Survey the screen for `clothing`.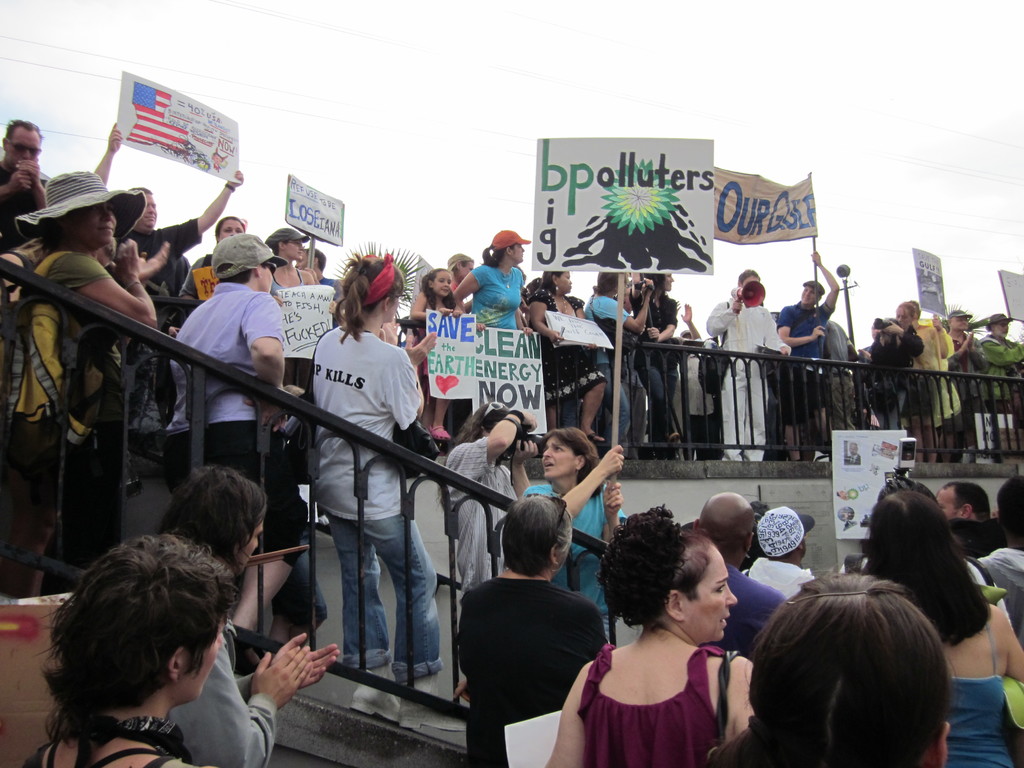
Survey found: Rect(0, 157, 52, 243).
